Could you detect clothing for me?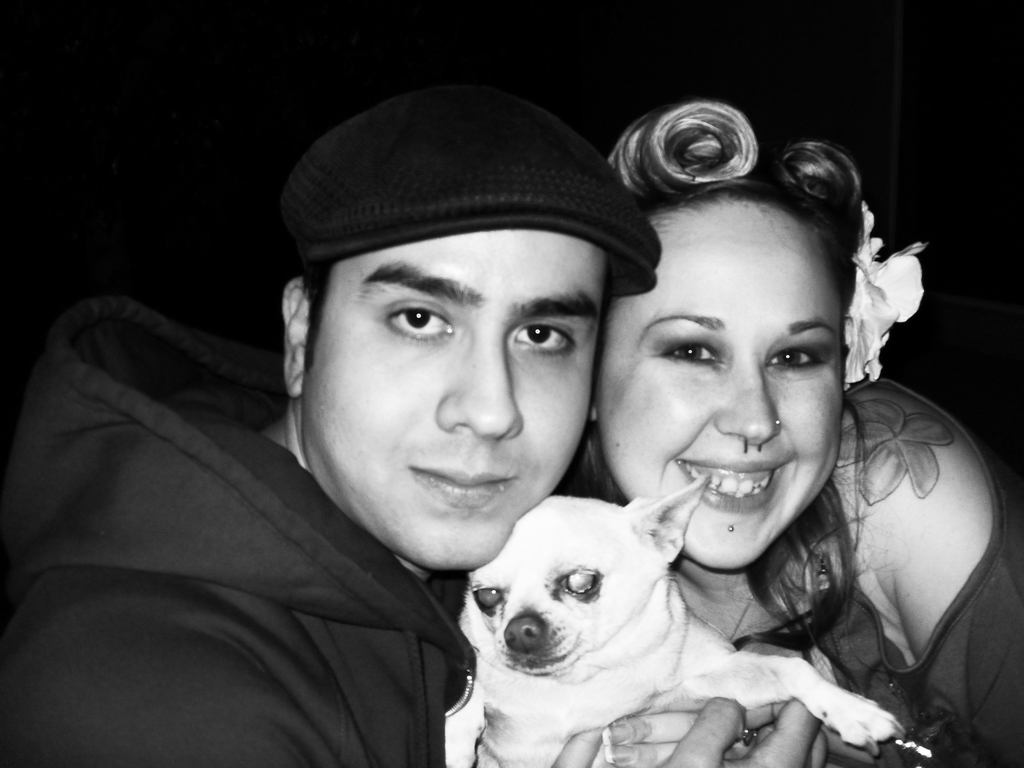
Detection result: 700, 379, 1023, 767.
